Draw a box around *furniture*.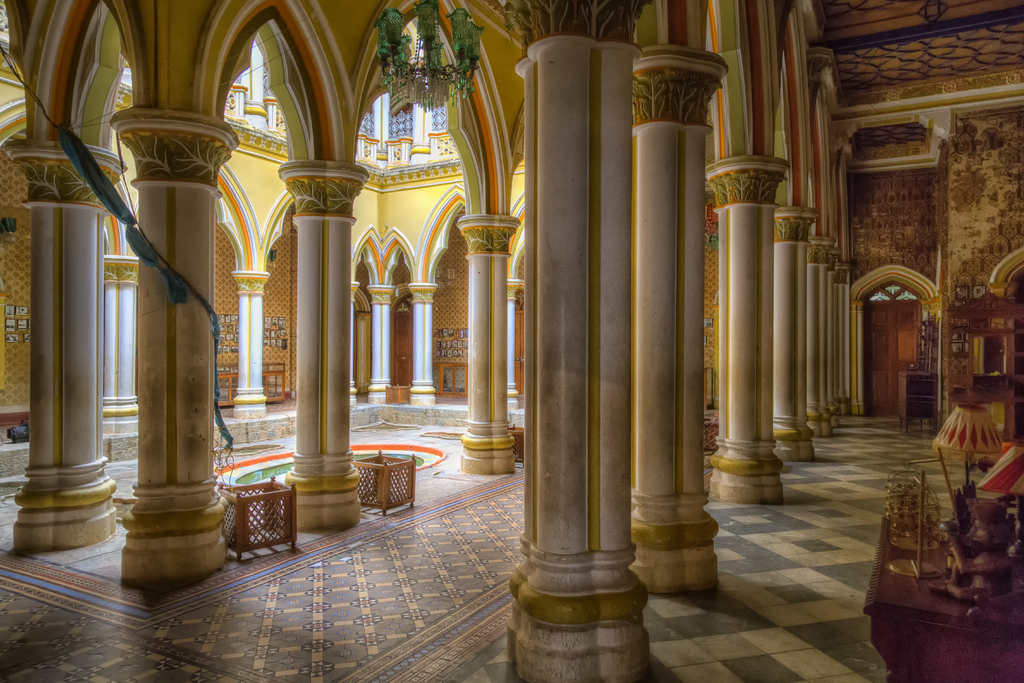
861, 502, 1023, 682.
